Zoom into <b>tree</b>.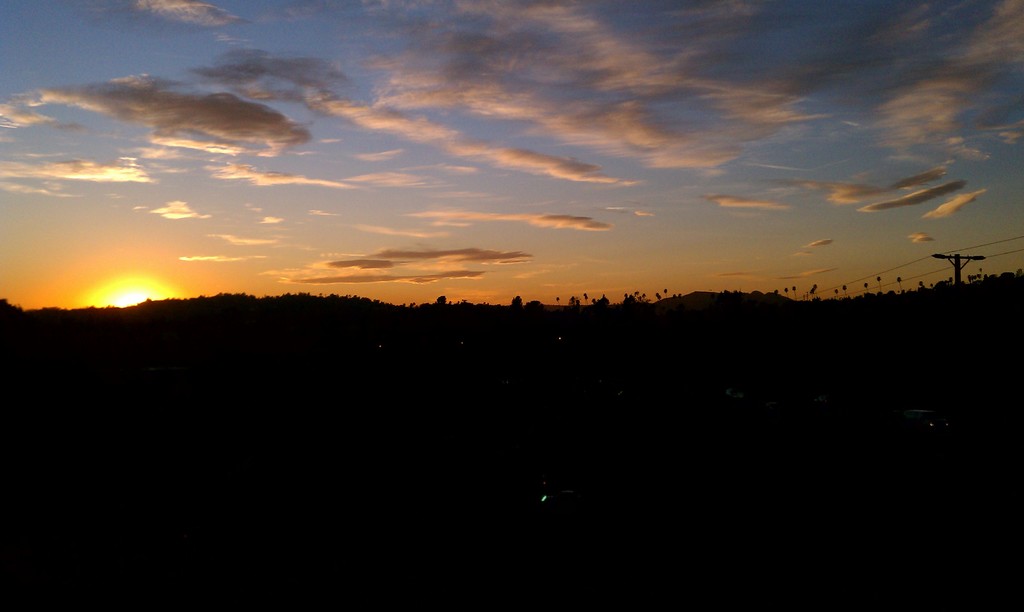
Zoom target: {"x1": 584, "y1": 293, "x2": 589, "y2": 303}.
